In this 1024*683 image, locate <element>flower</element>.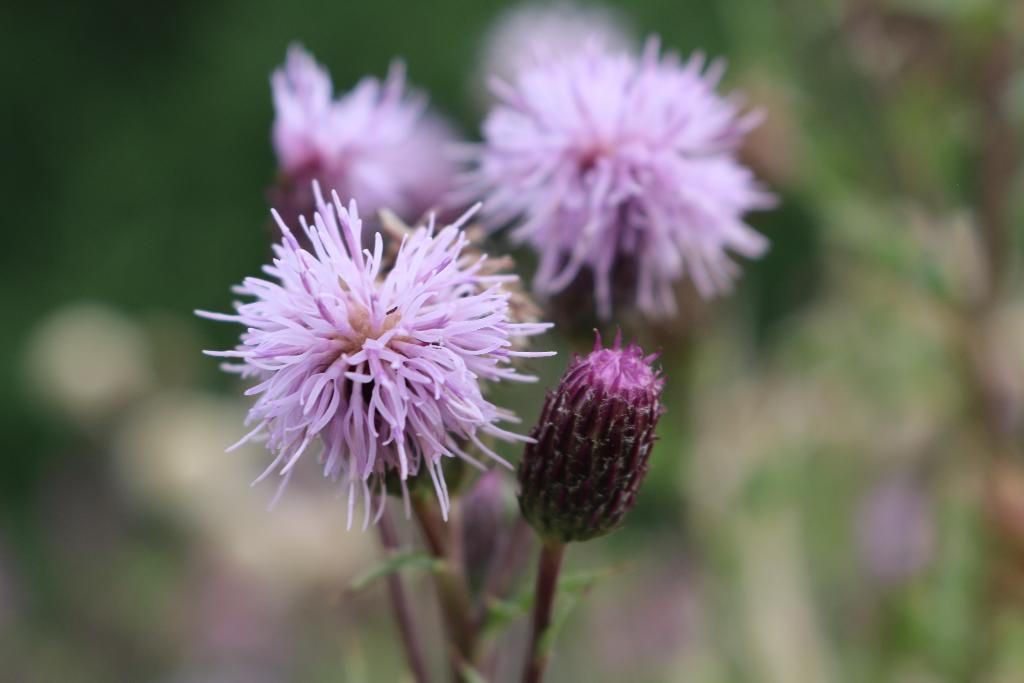
Bounding box: <box>195,176,557,537</box>.
